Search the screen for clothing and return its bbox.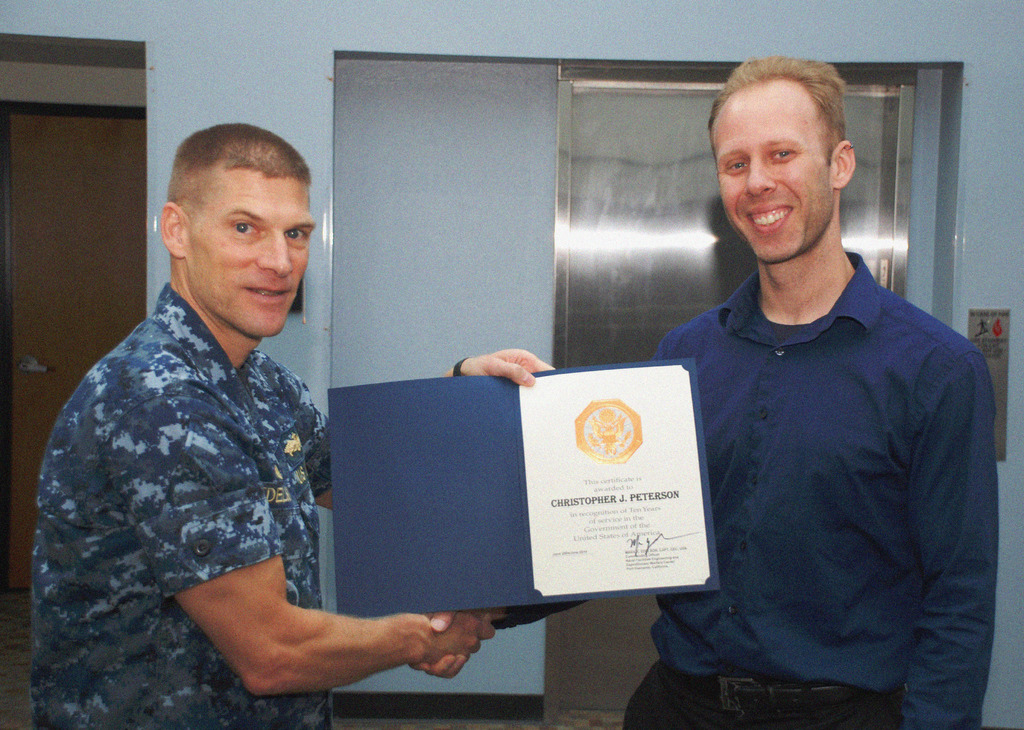
Found: [22, 277, 344, 727].
